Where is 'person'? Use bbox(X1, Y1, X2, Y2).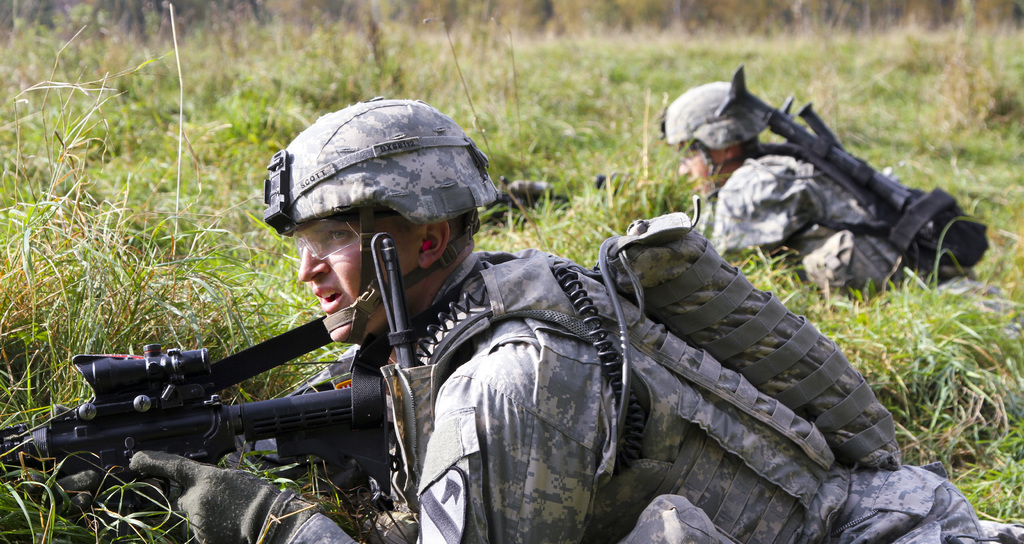
bbox(12, 90, 1023, 541).
